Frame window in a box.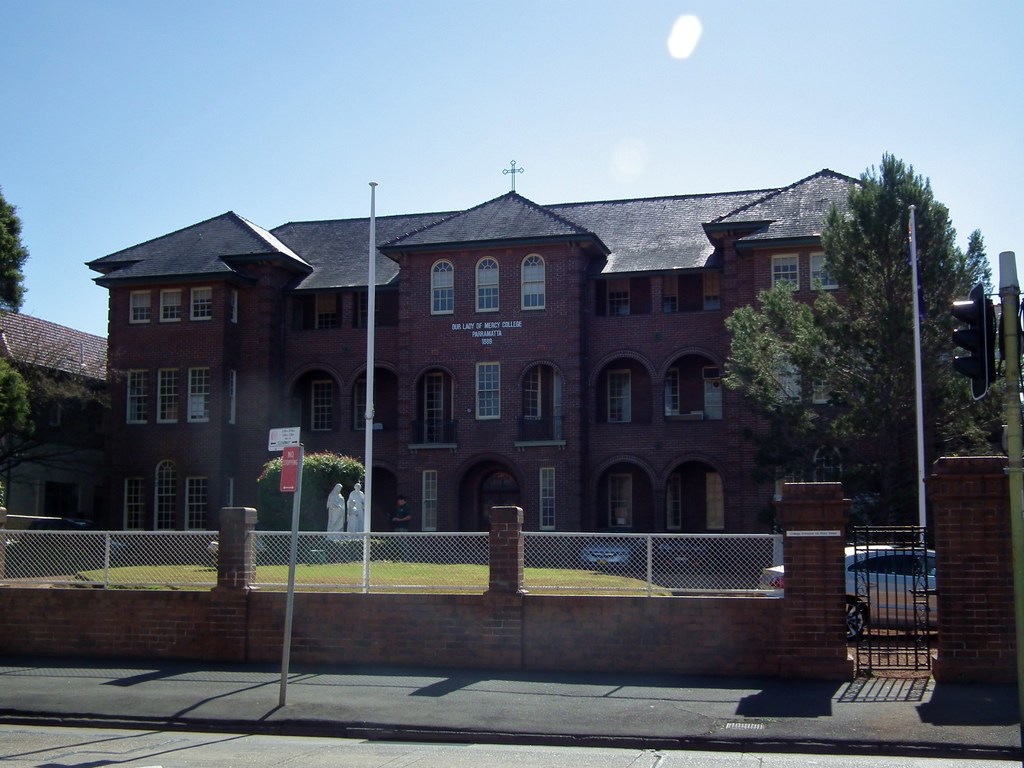
810,248,840,294.
